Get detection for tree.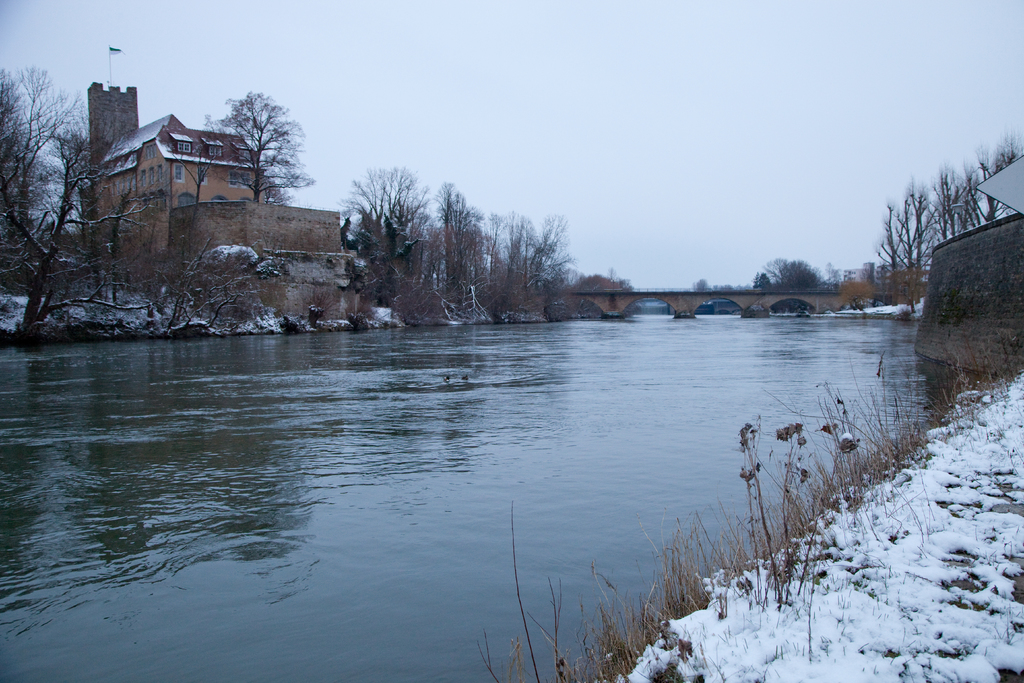
Detection: x1=836, y1=277, x2=877, y2=313.
